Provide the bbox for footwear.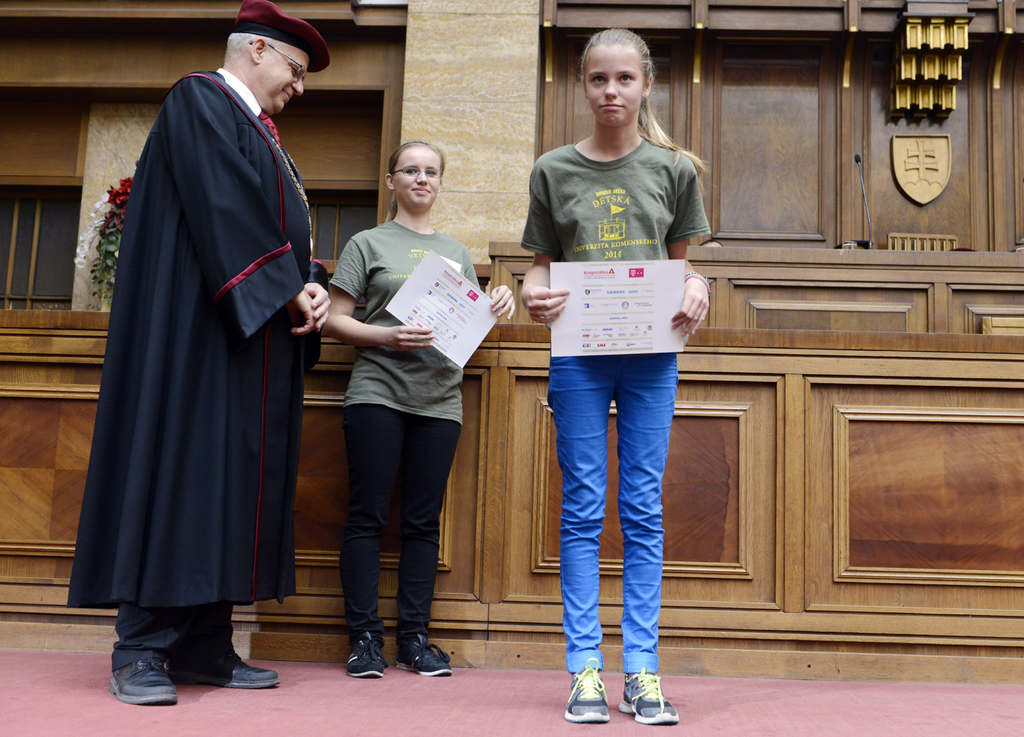
399/634/453/680.
